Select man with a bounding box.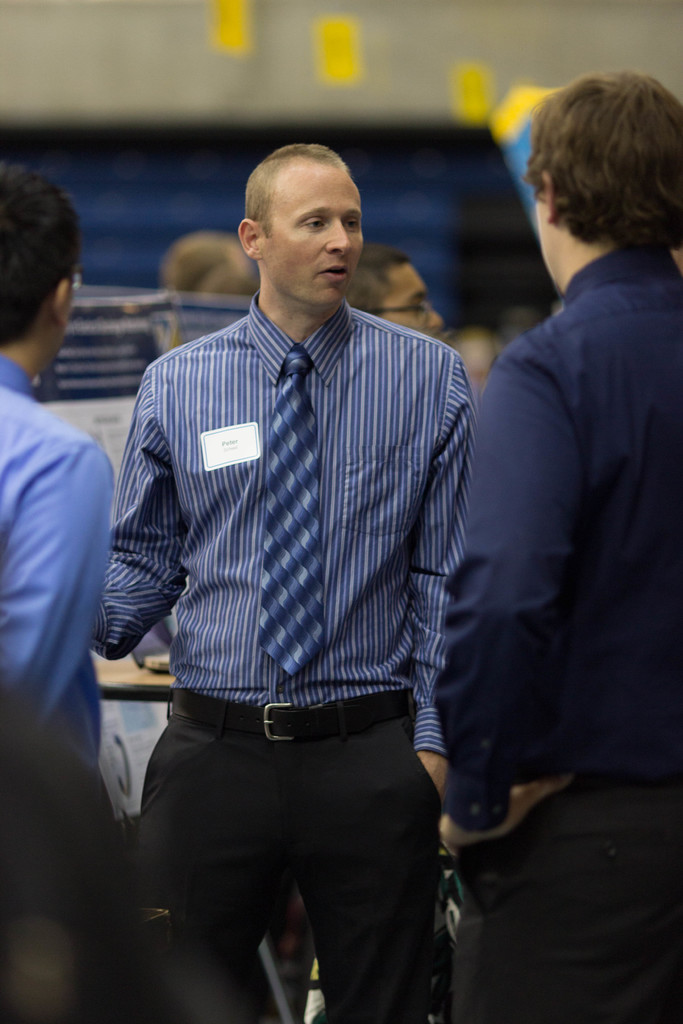
region(0, 169, 111, 1023).
